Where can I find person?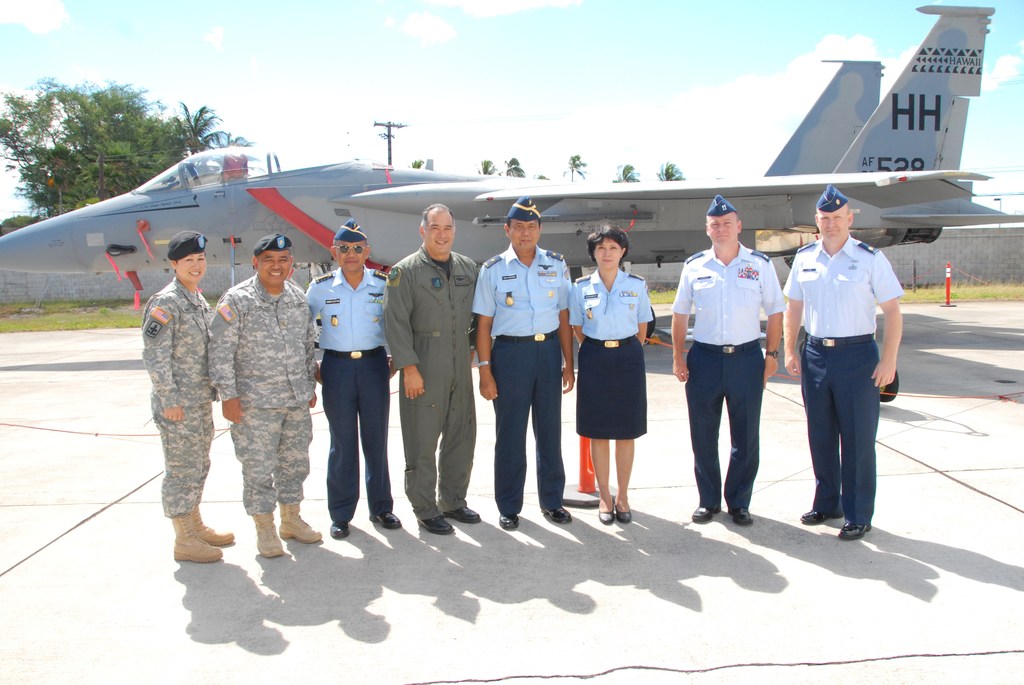
You can find it at crop(669, 191, 784, 526).
